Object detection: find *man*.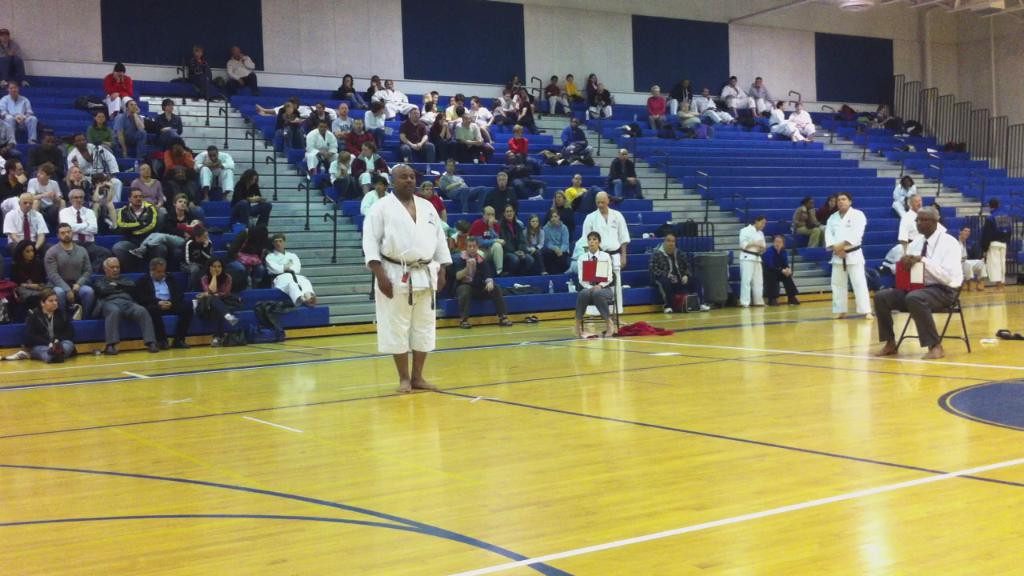
562,118,593,162.
